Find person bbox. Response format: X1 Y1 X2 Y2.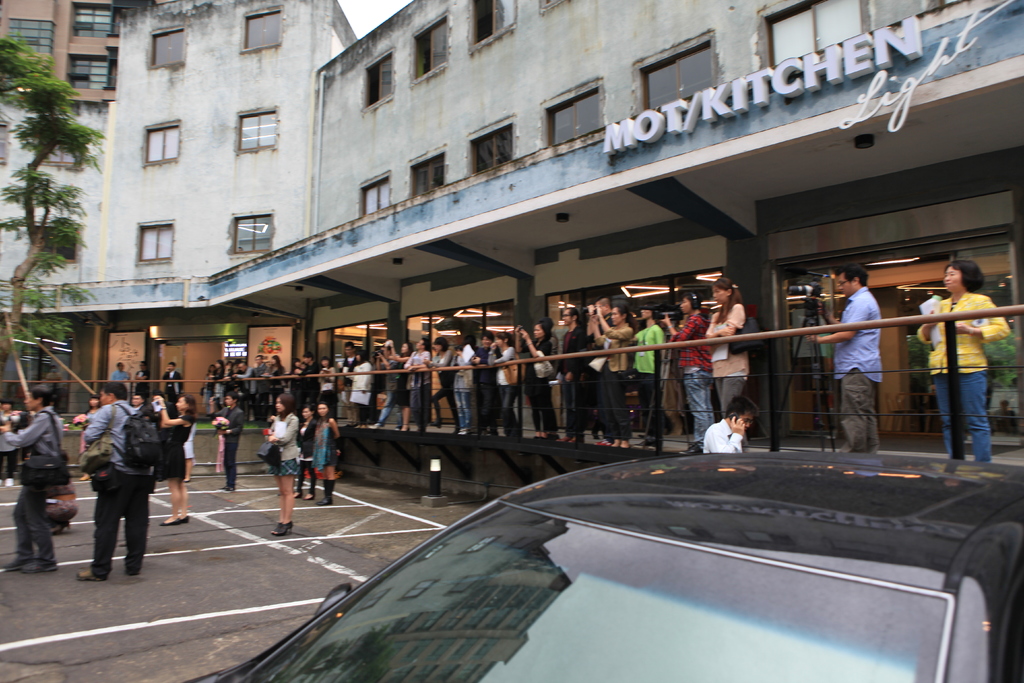
364 343 406 432.
